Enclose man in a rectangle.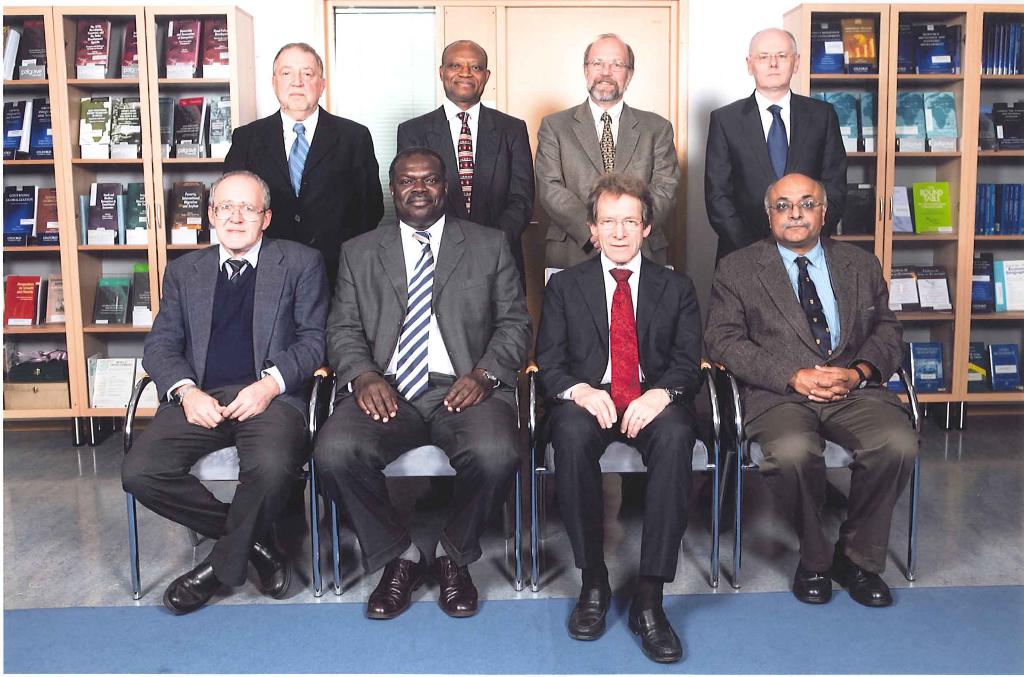
(708,133,919,614).
